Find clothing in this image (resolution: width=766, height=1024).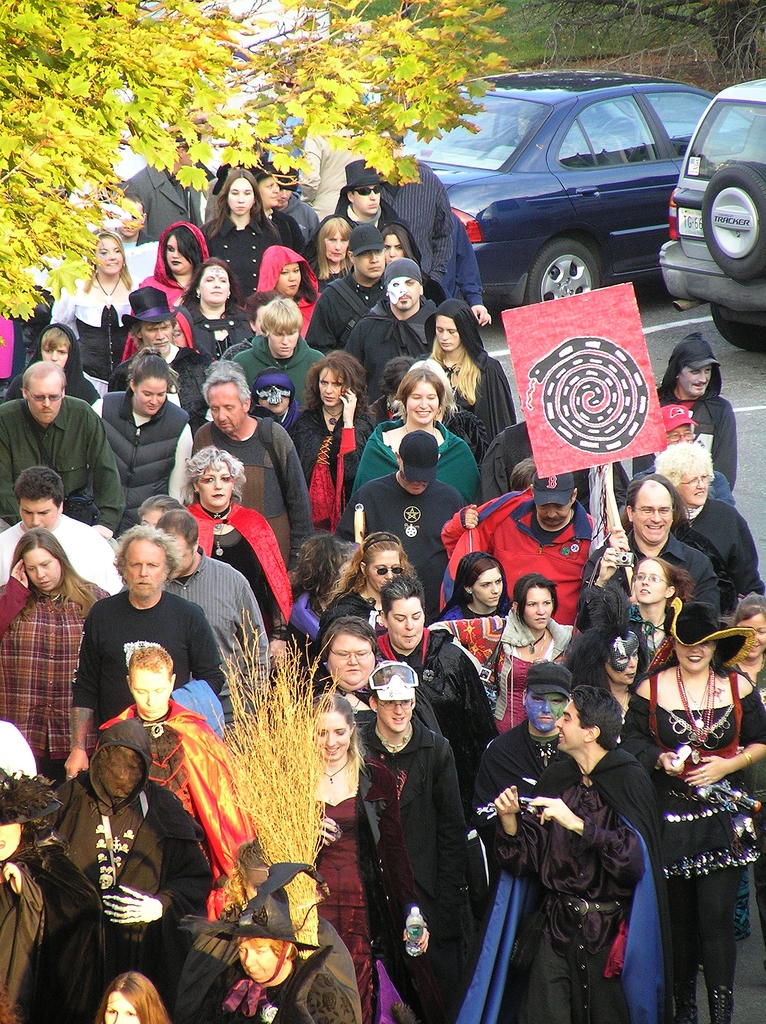
657/490/765/588.
